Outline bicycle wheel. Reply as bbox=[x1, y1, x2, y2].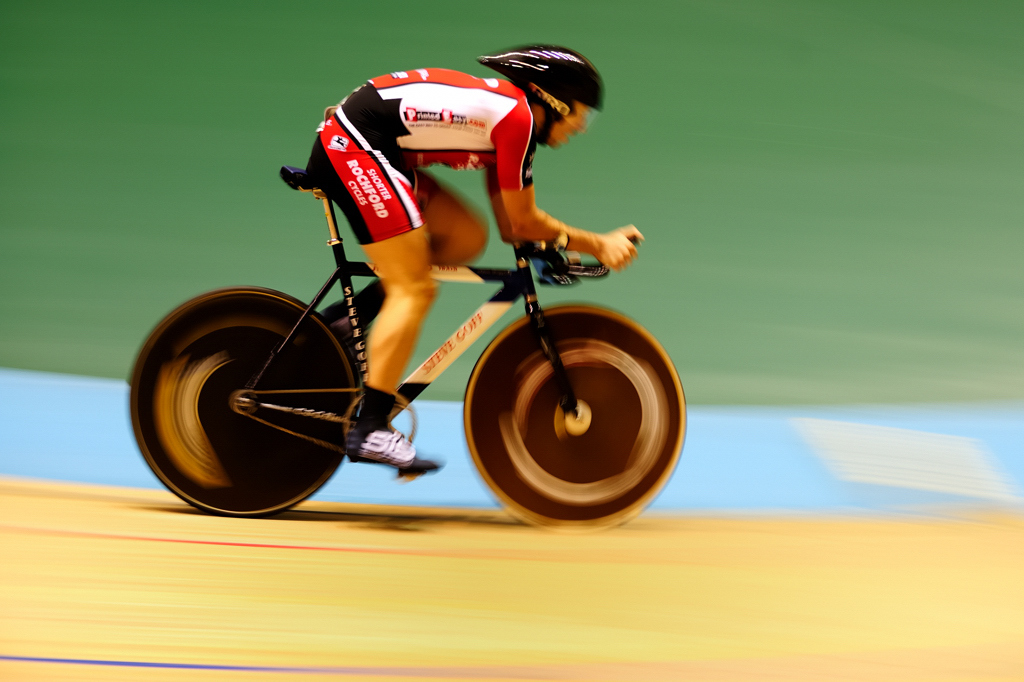
bbox=[129, 270, 393, 516].
